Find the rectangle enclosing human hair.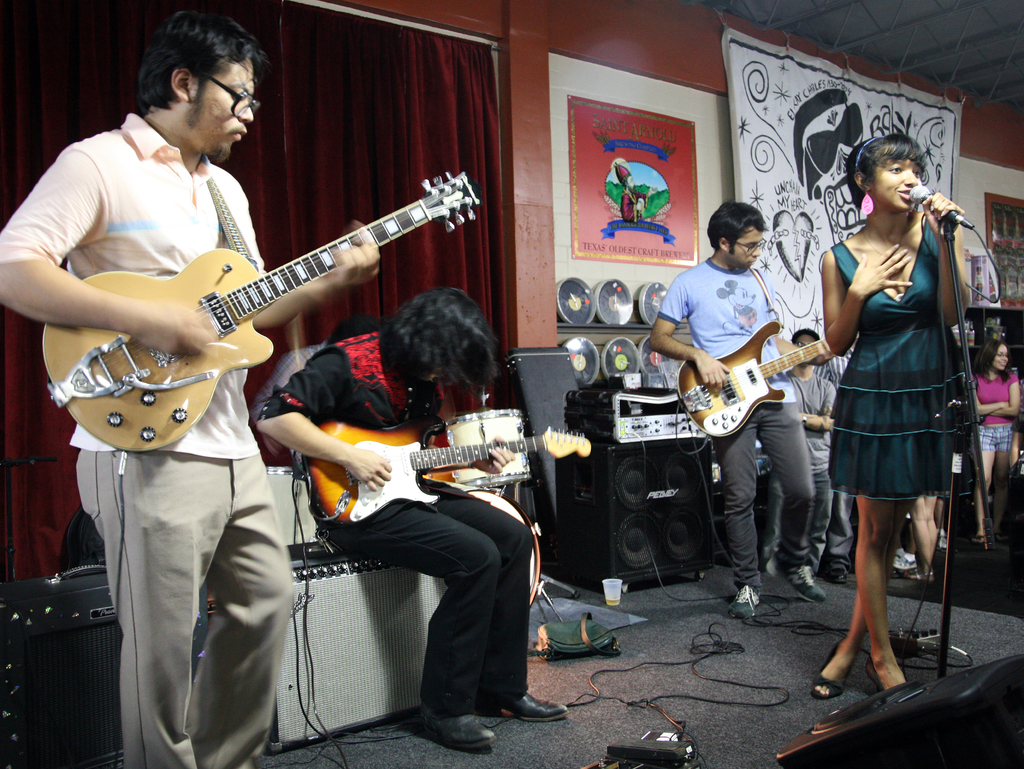
region(382, 284, 492, 414).
